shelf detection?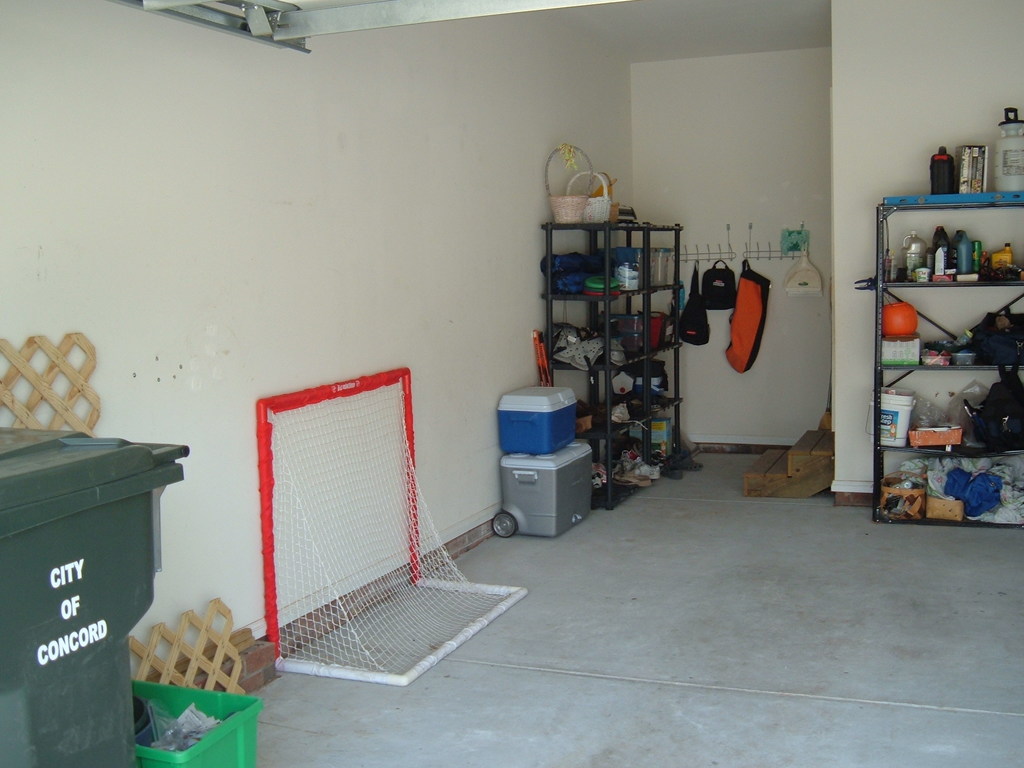
Rect(881, 276, 1023, 285)
